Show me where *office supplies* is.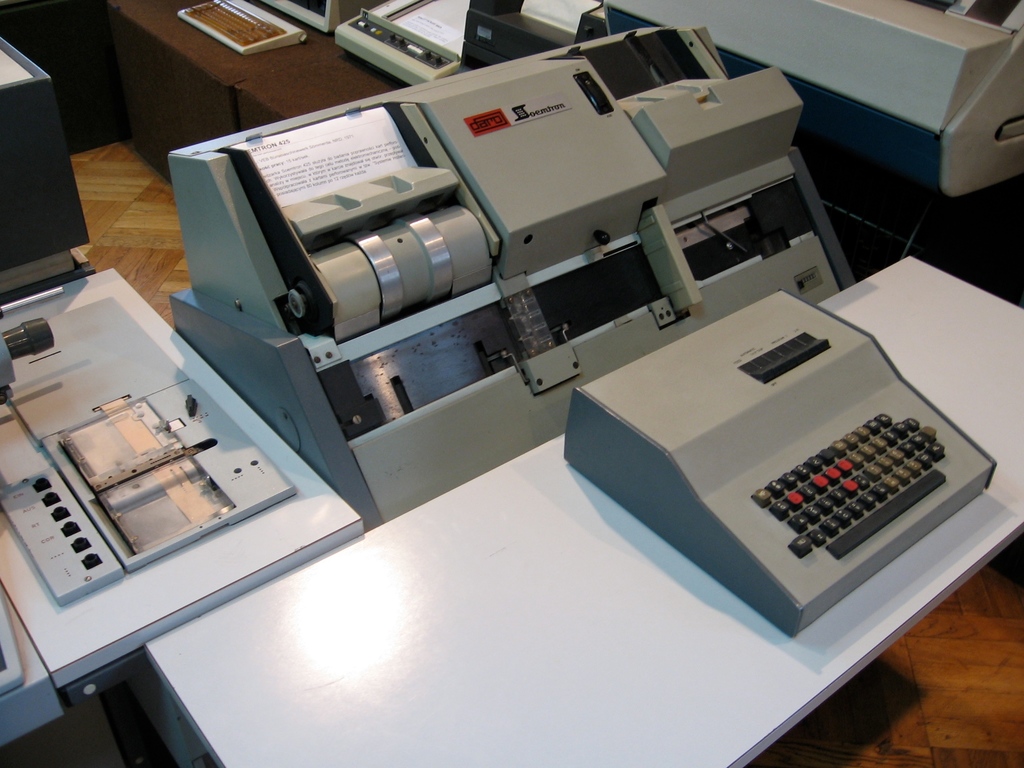
*office supplies* is at 563/291/995/638.
